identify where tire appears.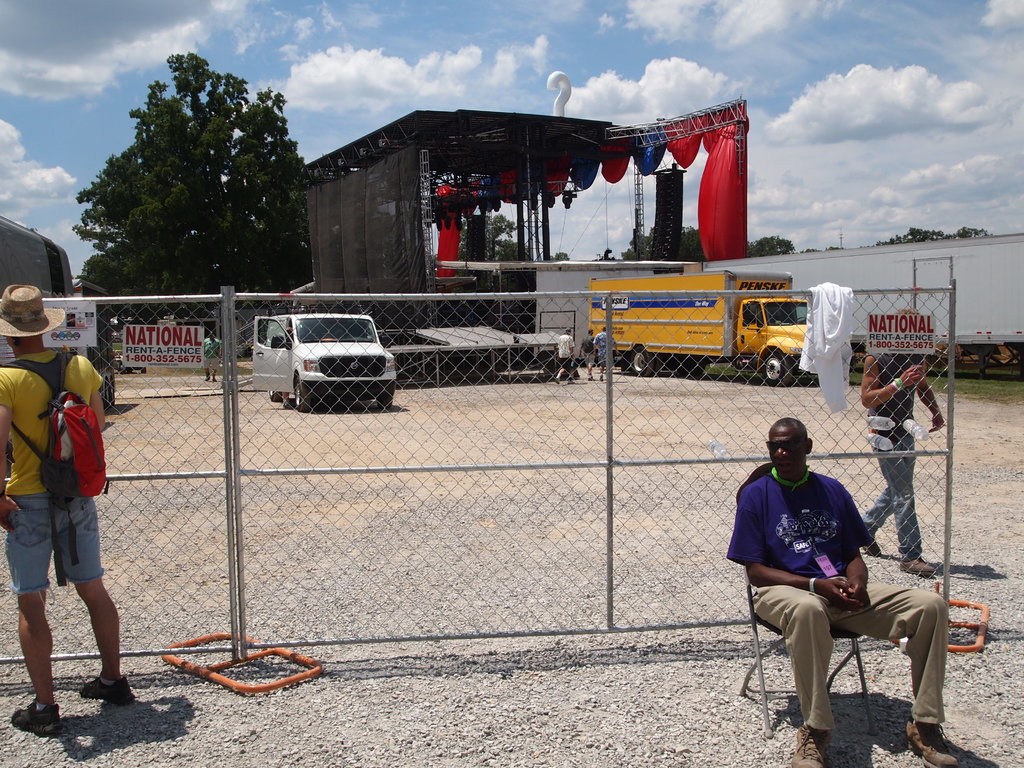
Appears at 763 346 790 382.
